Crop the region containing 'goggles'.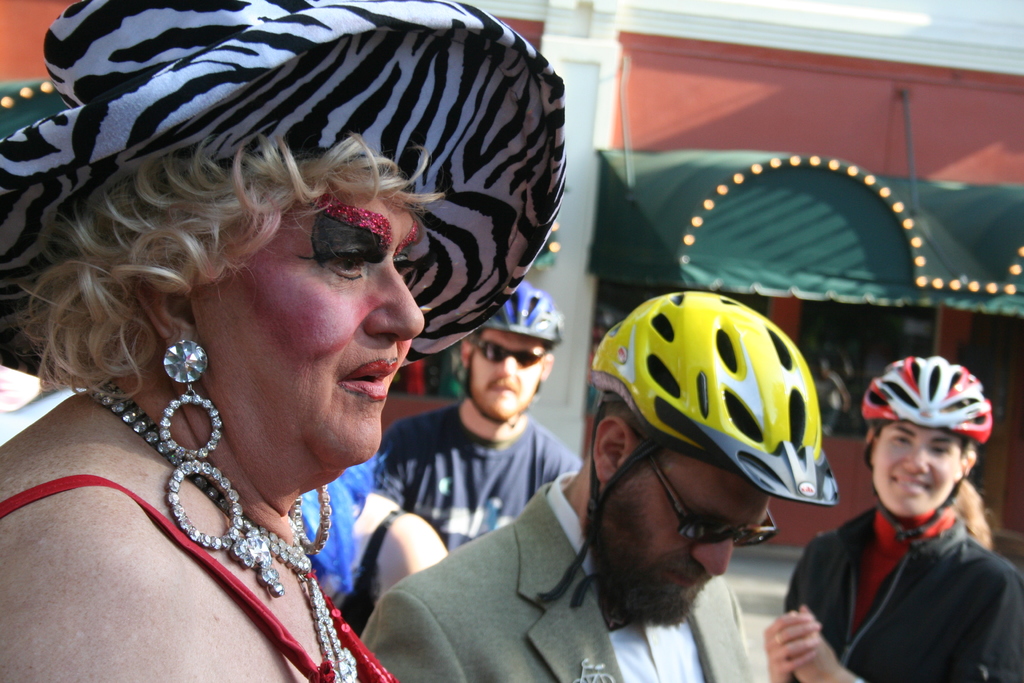
Crop region: <region>468, 342, 547, 366</region>.
